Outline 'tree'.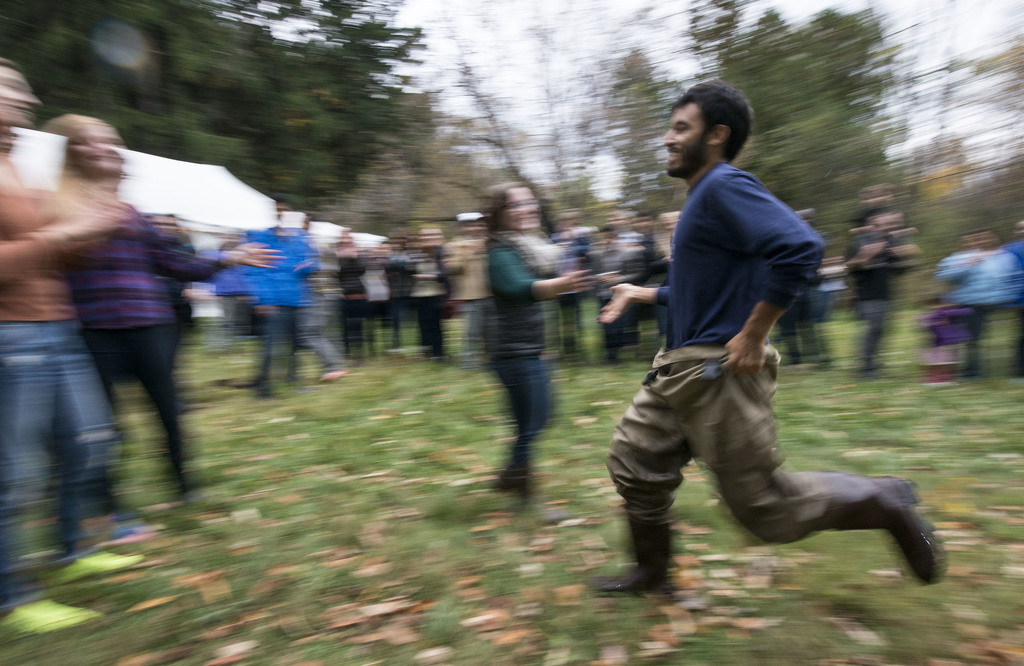
Outline: 37,0,462,225.
